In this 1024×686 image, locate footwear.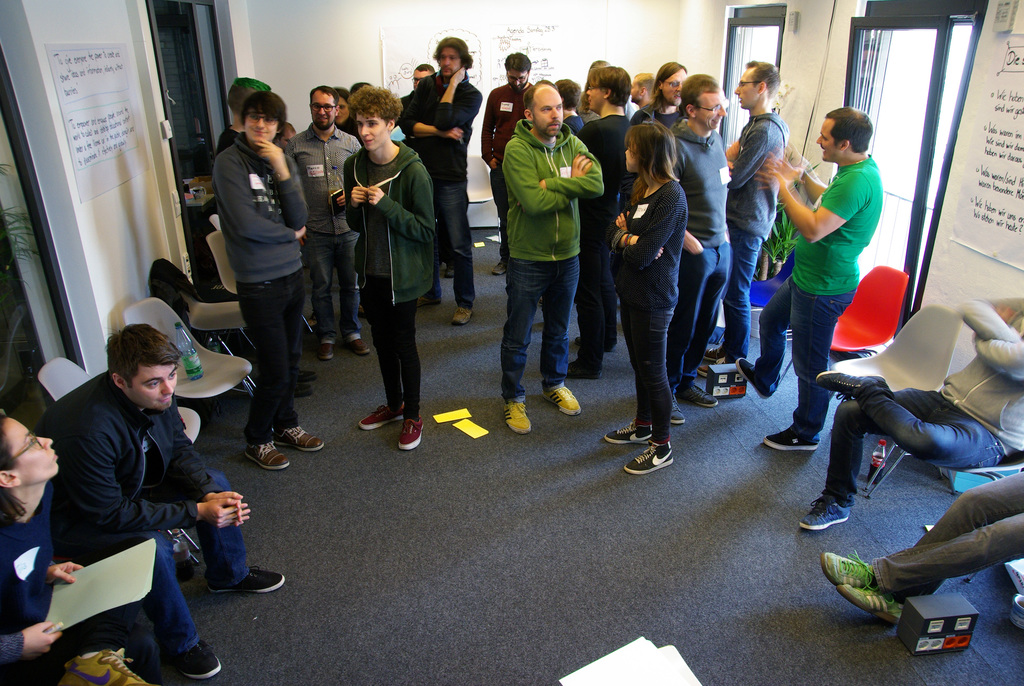
Bounding box: (800, 490, 852, 534).
